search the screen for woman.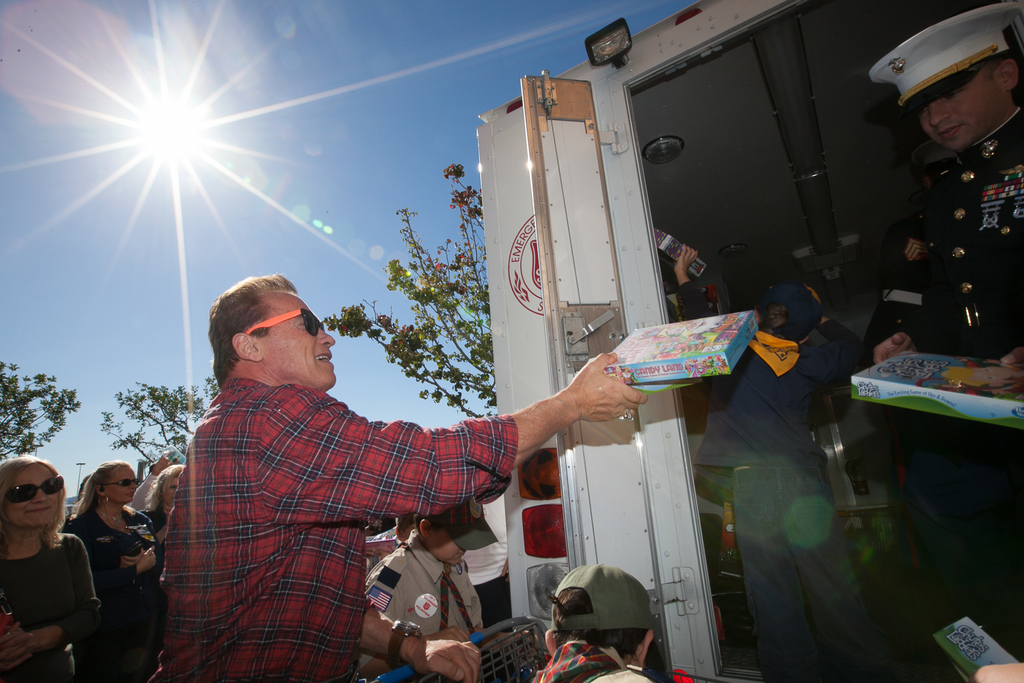
Found at bbox(137, 457, 187, 550).
